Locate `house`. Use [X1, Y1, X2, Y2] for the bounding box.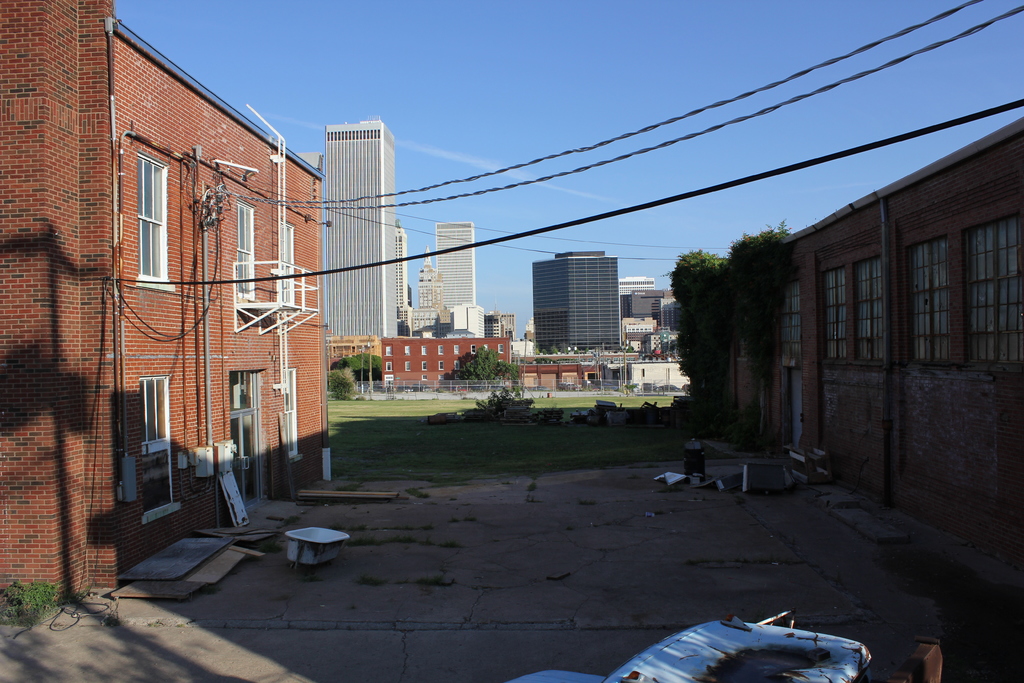
[412, 227, 515, 345].
